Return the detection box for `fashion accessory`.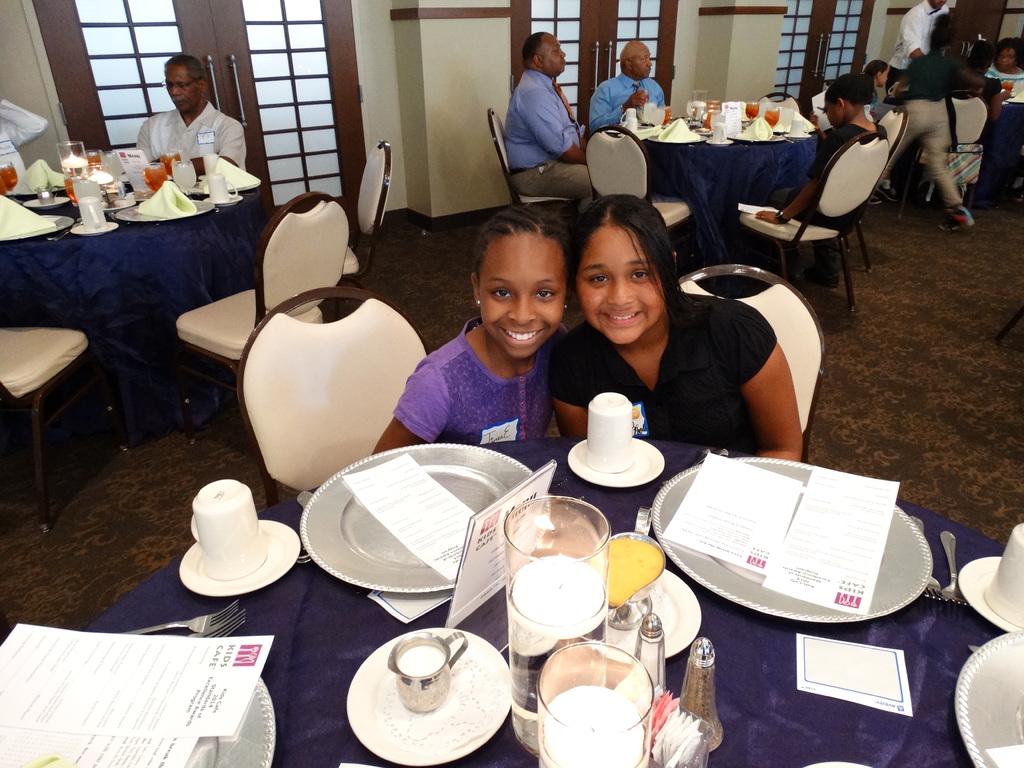
box=[564, 303, 568, 310].
